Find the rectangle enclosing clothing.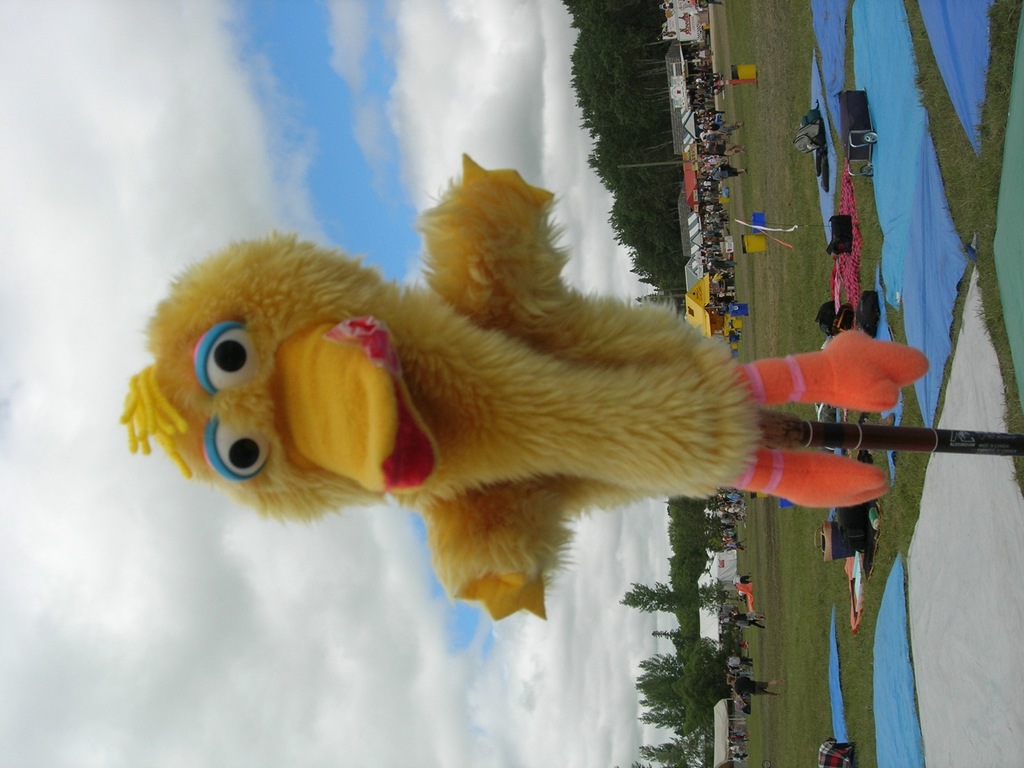
x1=95, y1=132, x2=872, y2=660.
